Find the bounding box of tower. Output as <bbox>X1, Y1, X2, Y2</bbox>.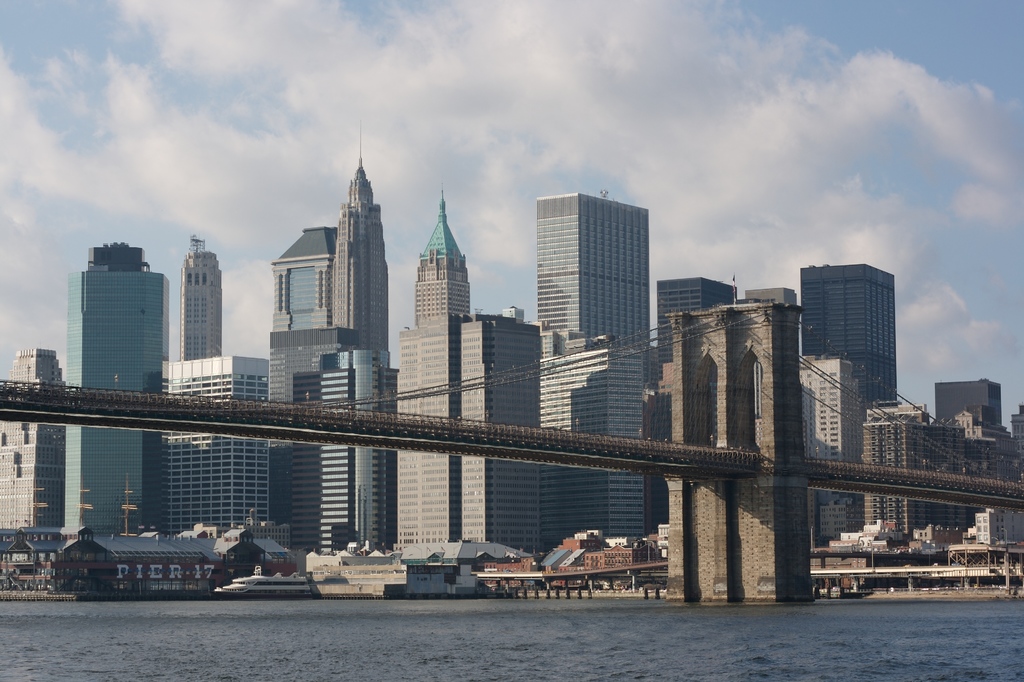
<bbox>646, 279, 732, 375</bbox>.
